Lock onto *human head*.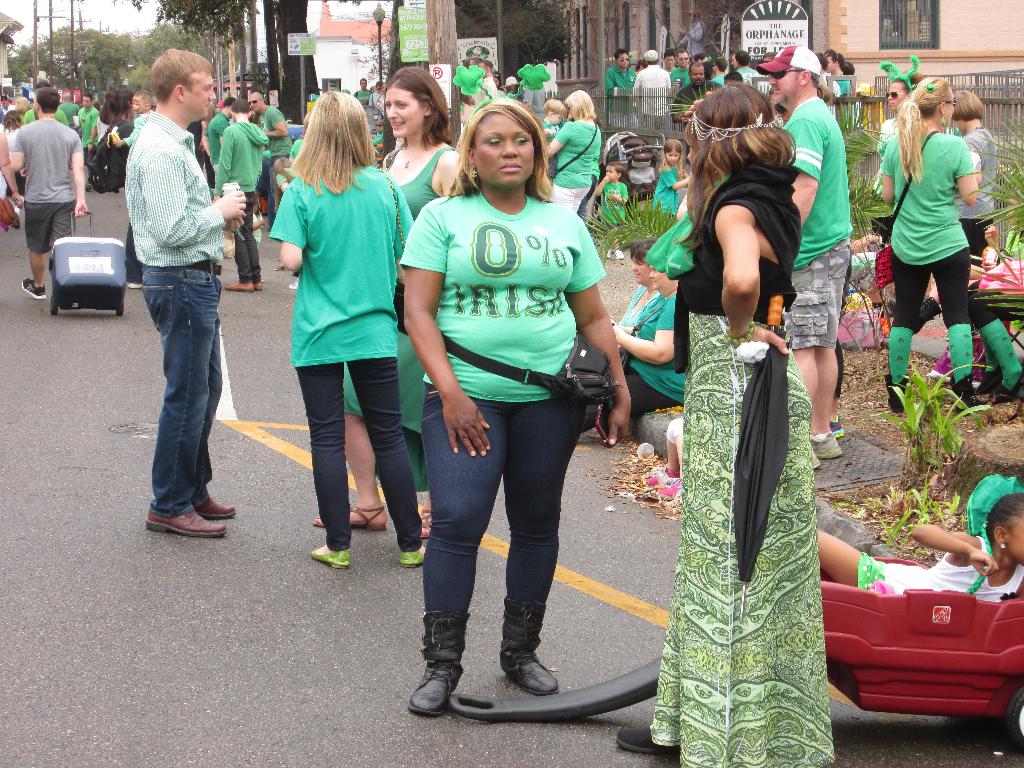
Locked: x1=223, y1=99, x2=228, y2=112.
